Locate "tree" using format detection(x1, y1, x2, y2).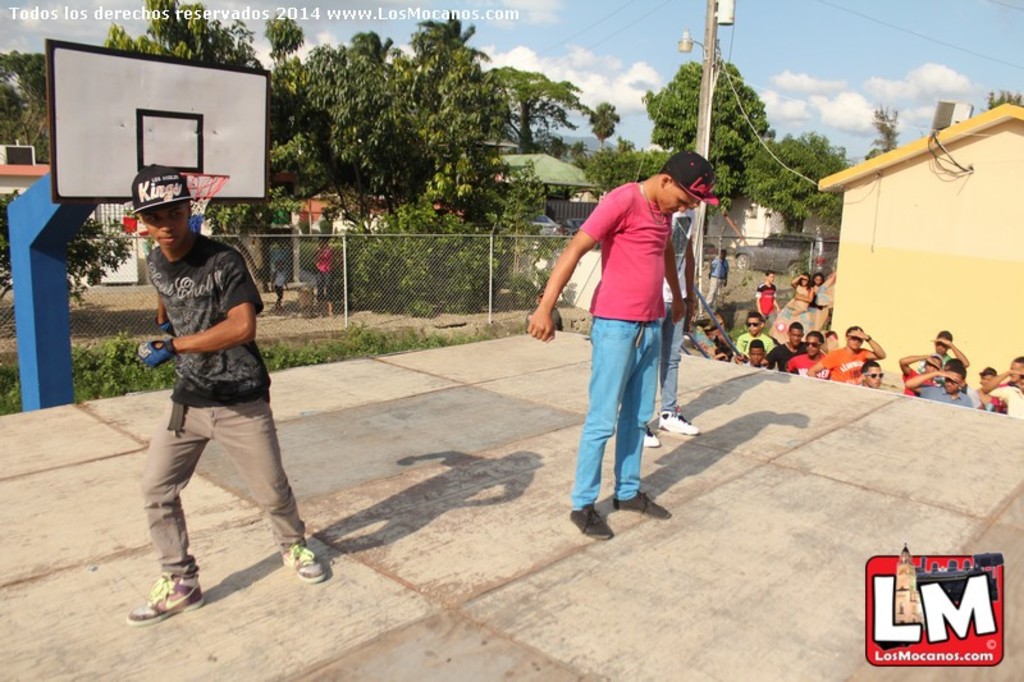
detection(265, 13, 306, 88).
